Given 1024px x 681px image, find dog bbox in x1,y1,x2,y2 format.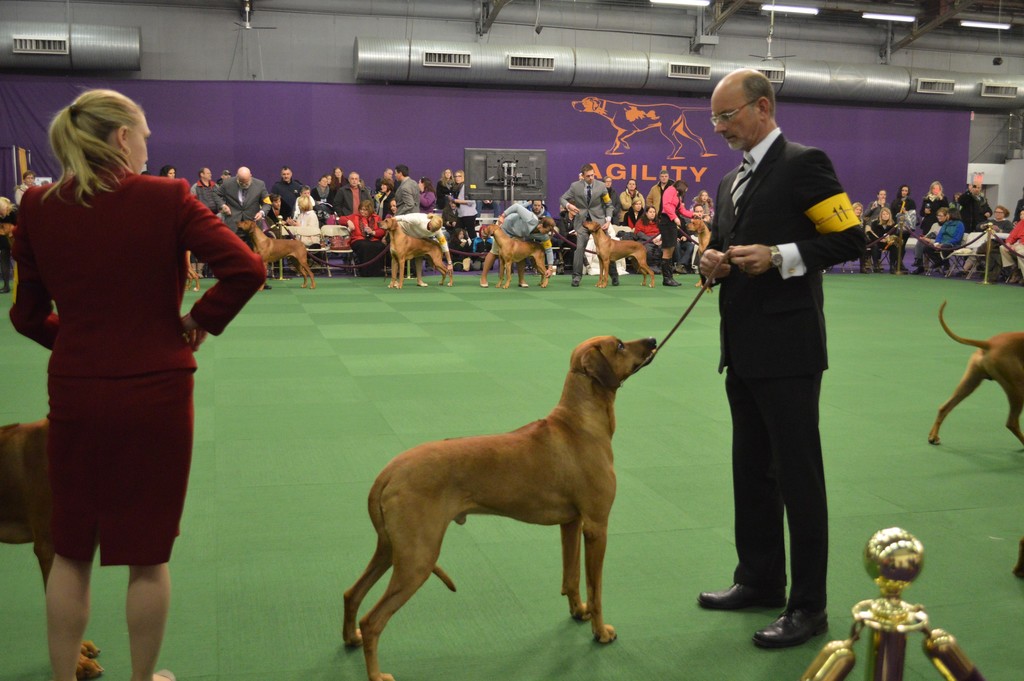
342,334,660,680.
